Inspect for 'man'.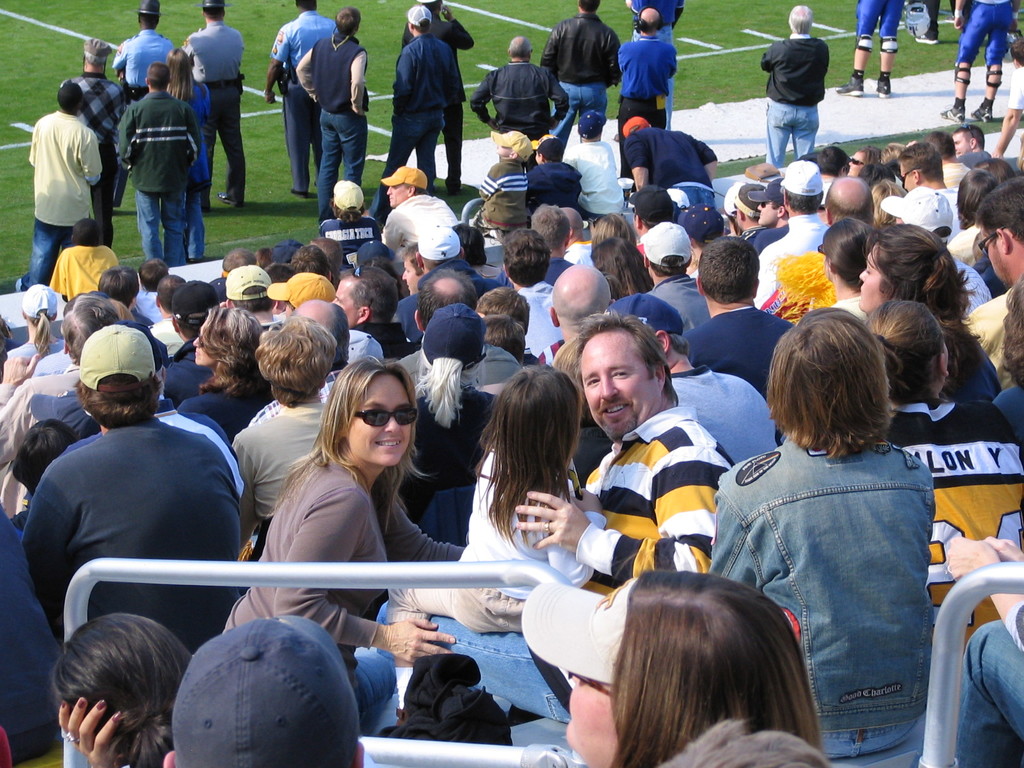
Inspection: 619:8:678:129.
